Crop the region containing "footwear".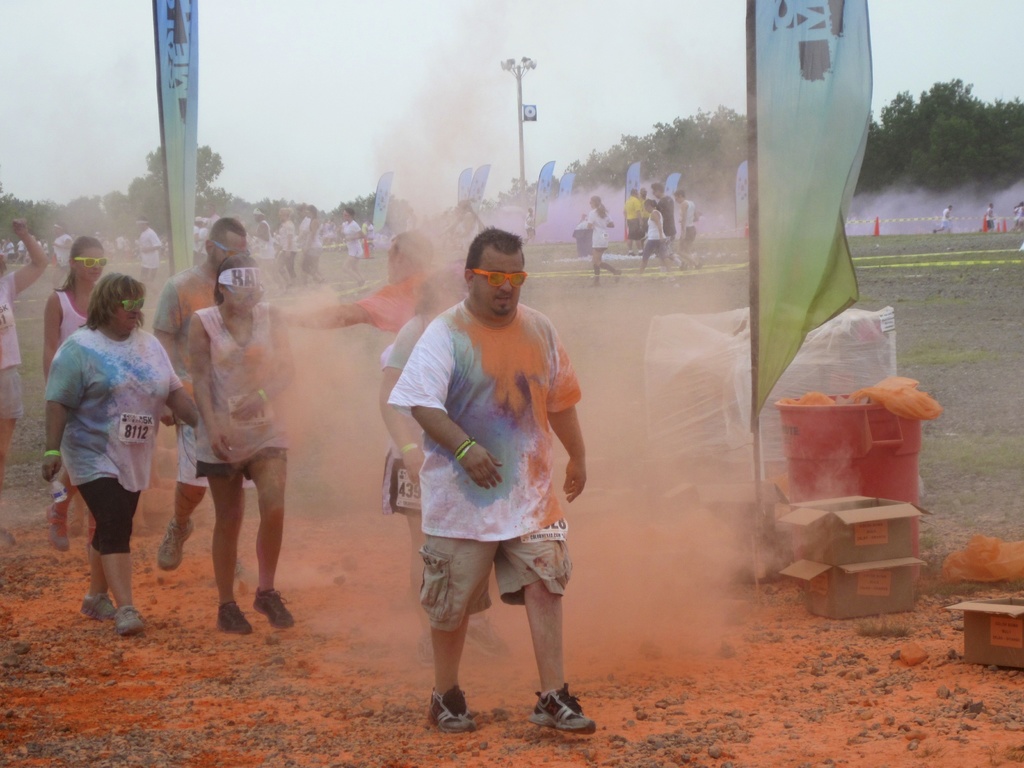
Crop region: detection(420, 683, 479, 741).
